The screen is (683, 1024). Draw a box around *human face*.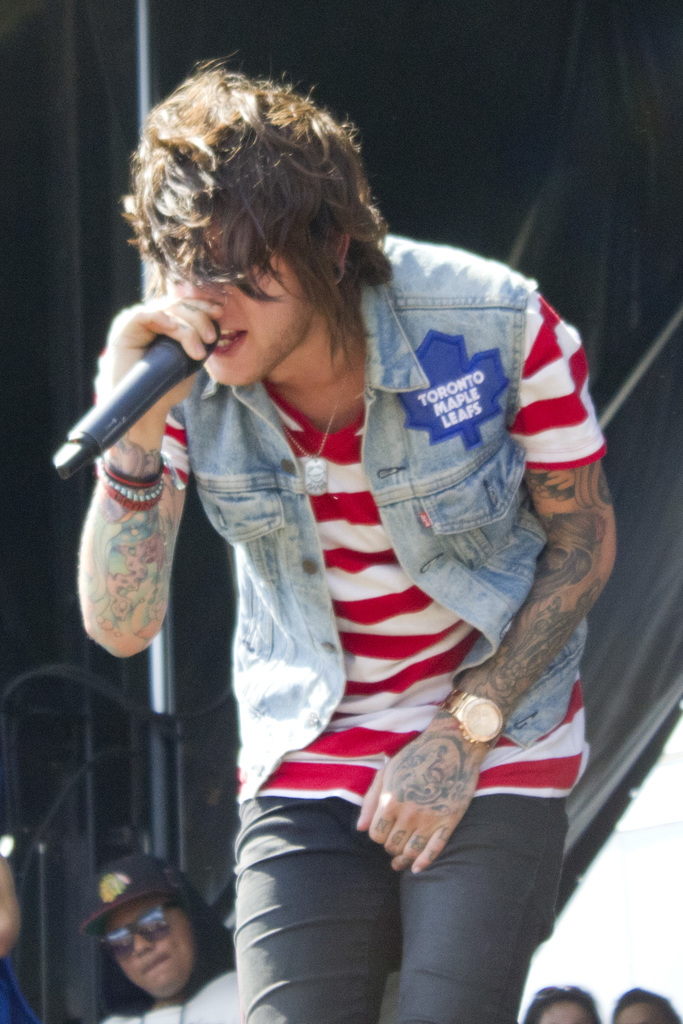
bbox=(532, 991, 590, 1023).
